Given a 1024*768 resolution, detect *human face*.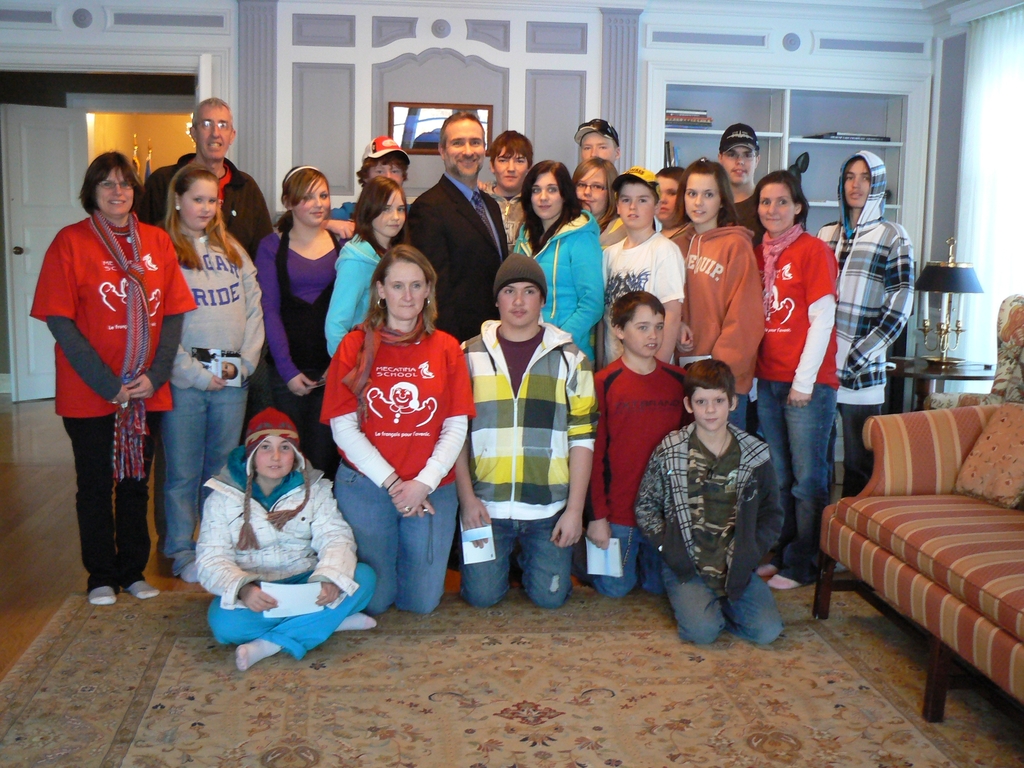
bbox=(530, 172, 562, 220).
